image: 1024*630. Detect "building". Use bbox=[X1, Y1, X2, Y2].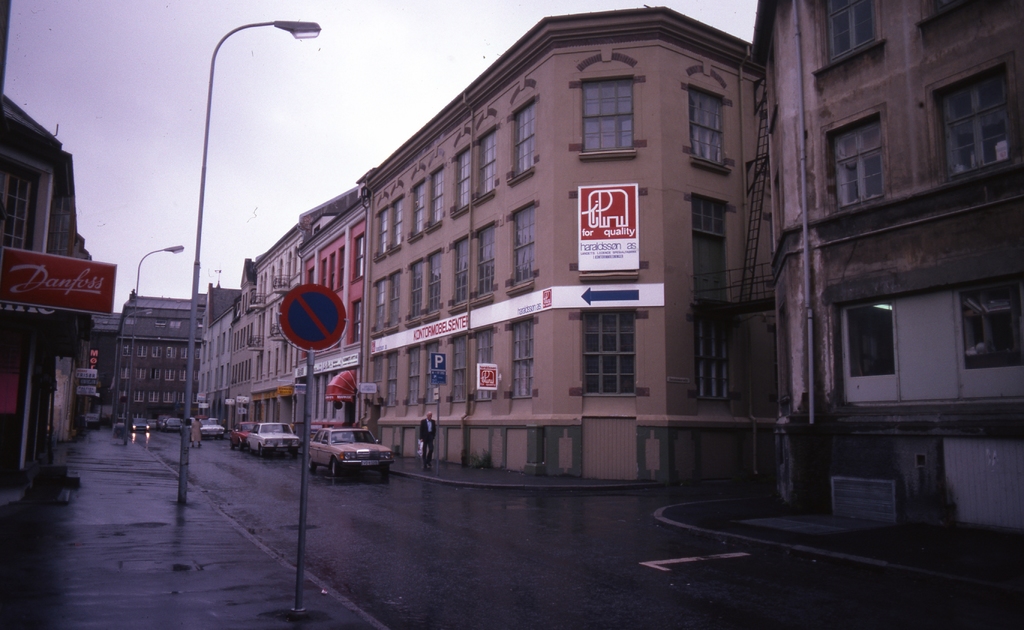
bbox=[751, 0, 1023, 530].
